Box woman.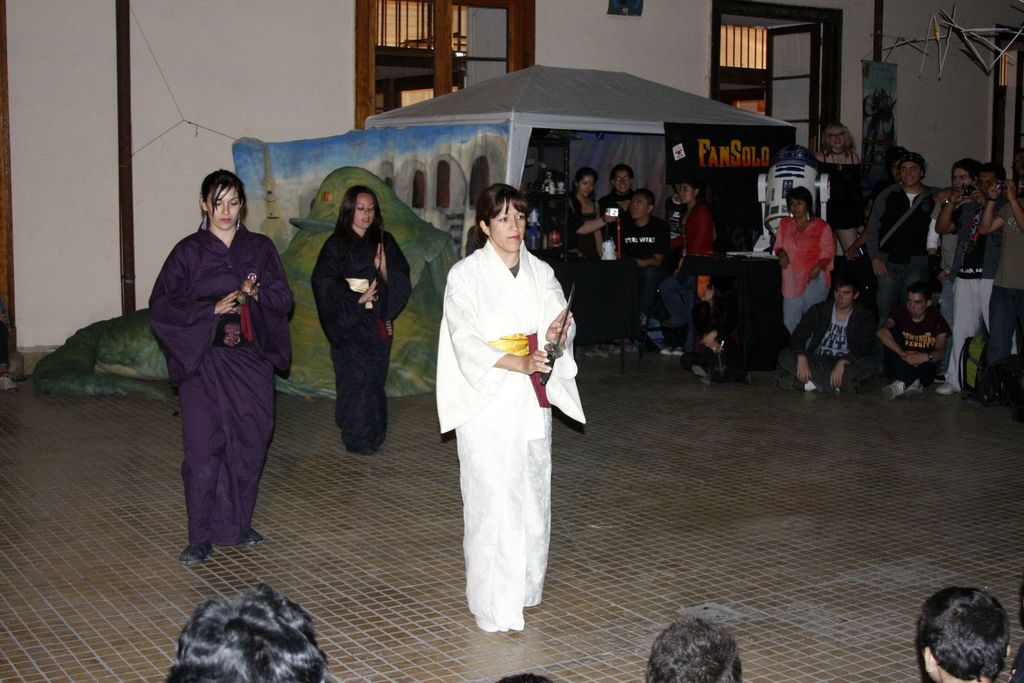
[814, 118, 861, 266].
